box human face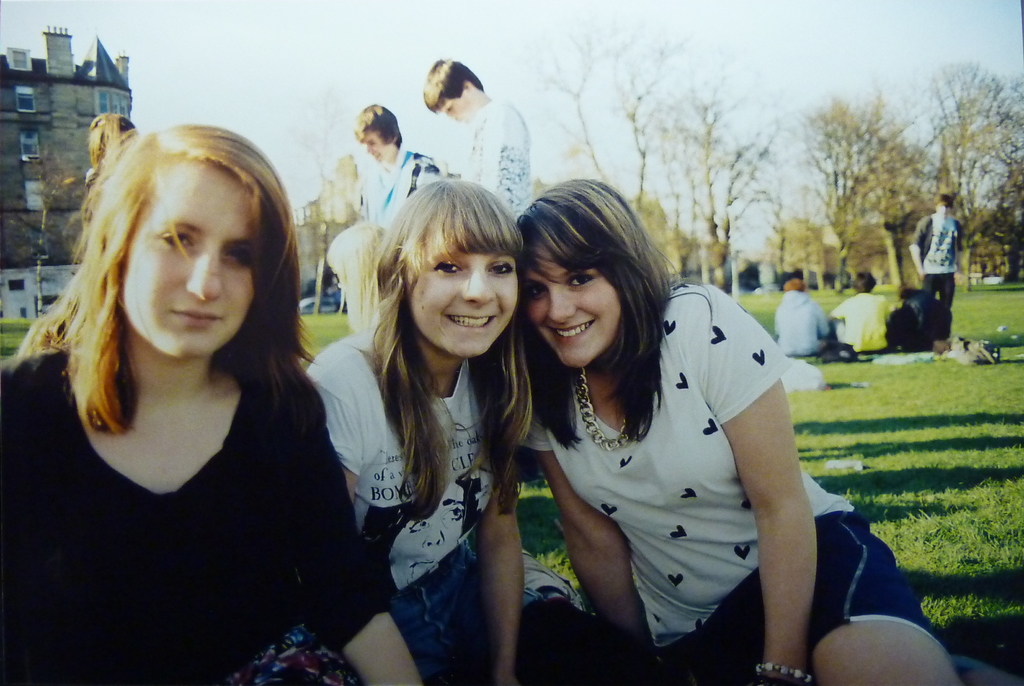
427,80,477,127
